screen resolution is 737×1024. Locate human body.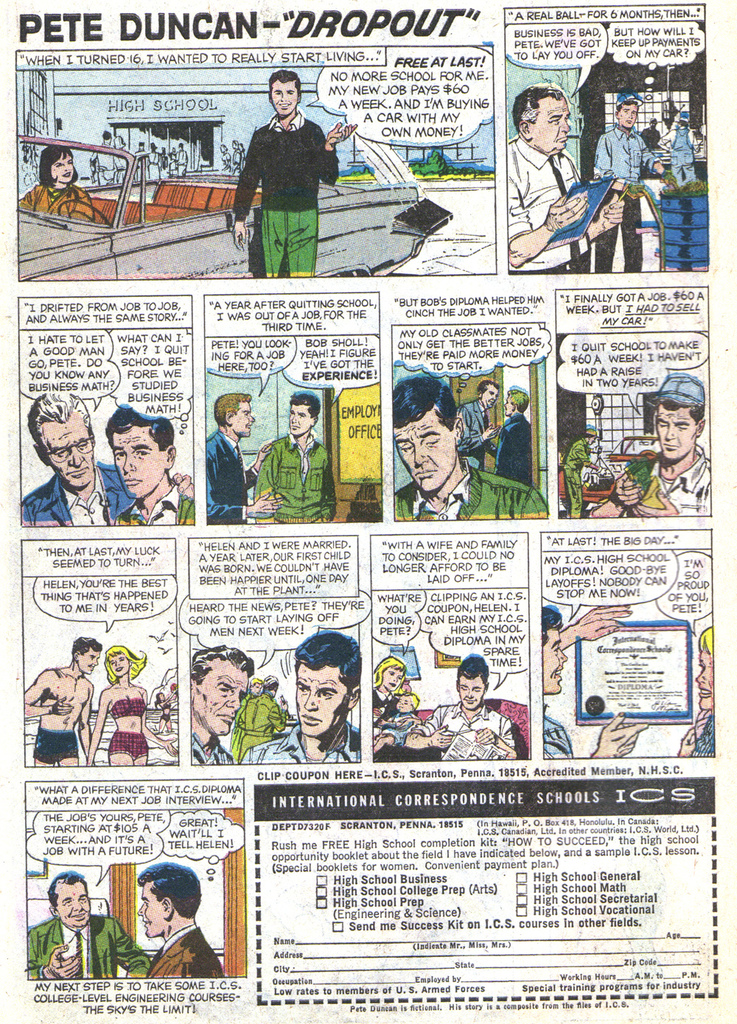
box(500, 418, 533, 488).
